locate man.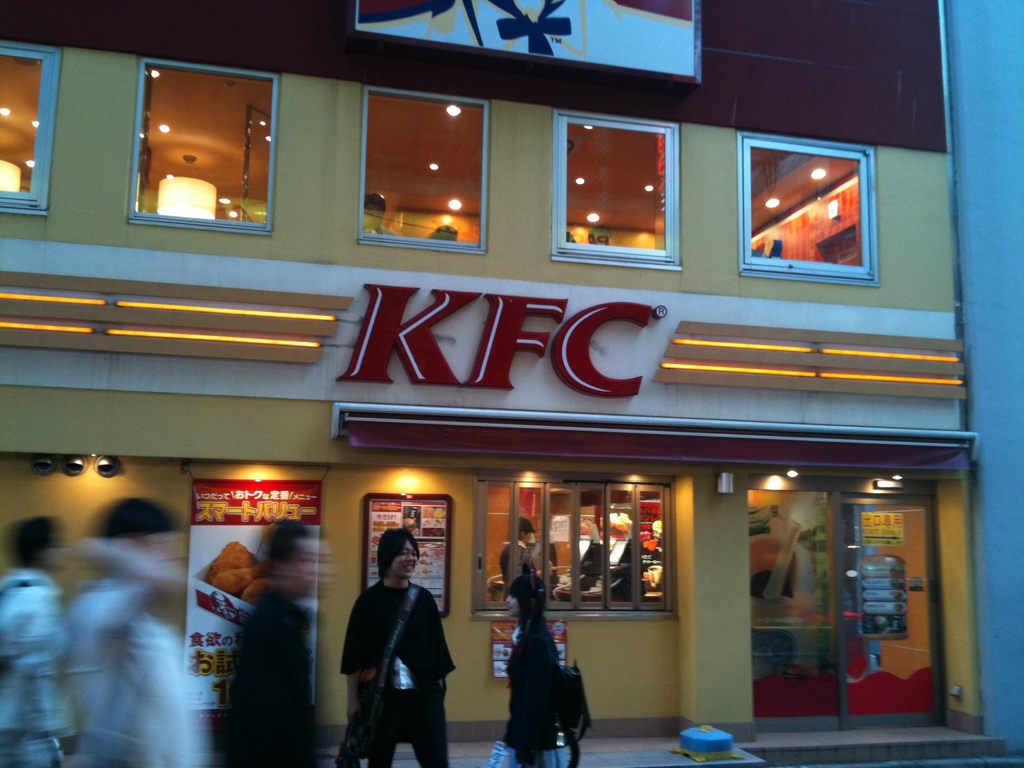
Bounding box: <box>0,519,83,767</box>.
